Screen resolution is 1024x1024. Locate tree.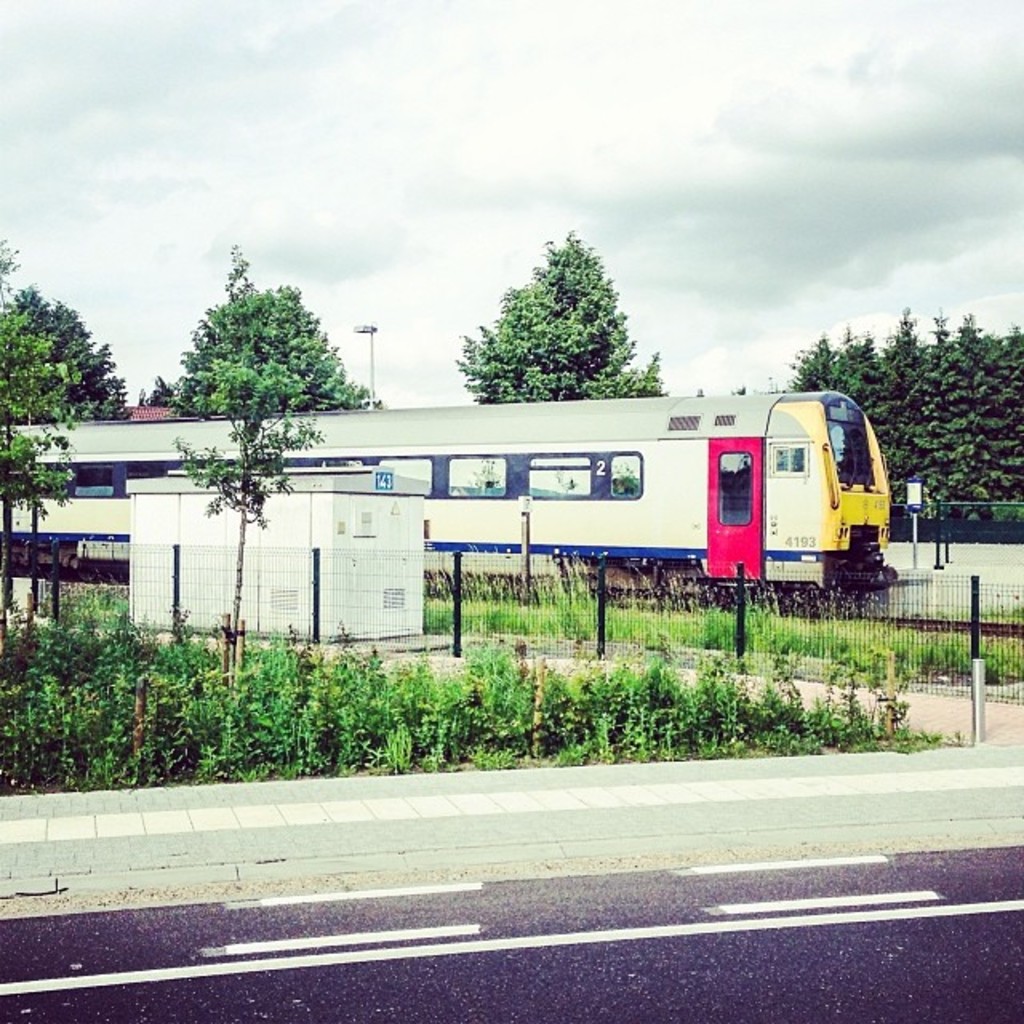
Rect(792, 330, 837, 386).
